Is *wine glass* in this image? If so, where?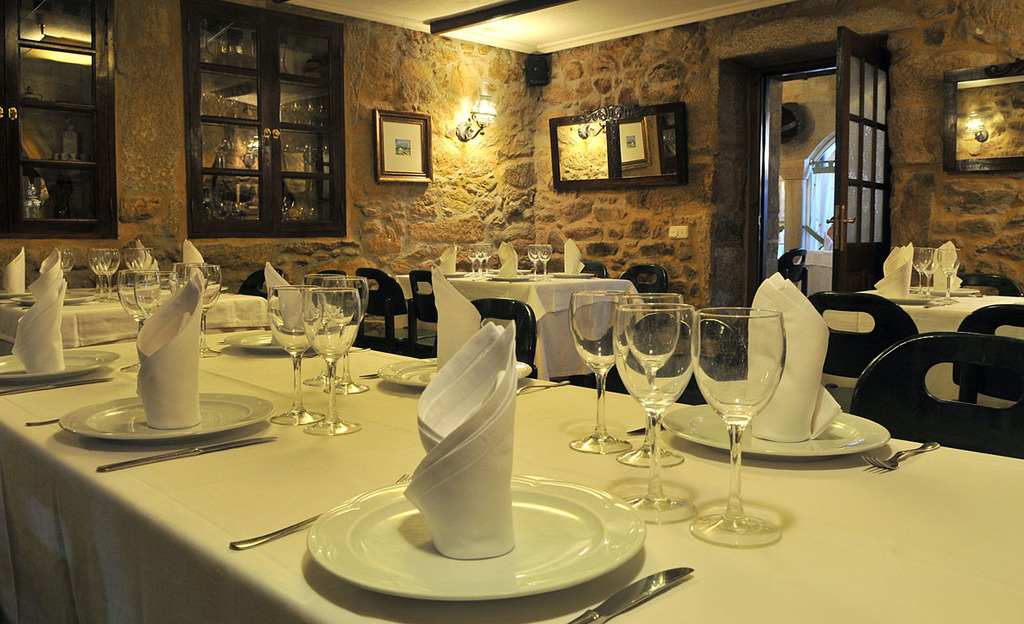
Yes, at Rect(534, 244, 549, 272).
